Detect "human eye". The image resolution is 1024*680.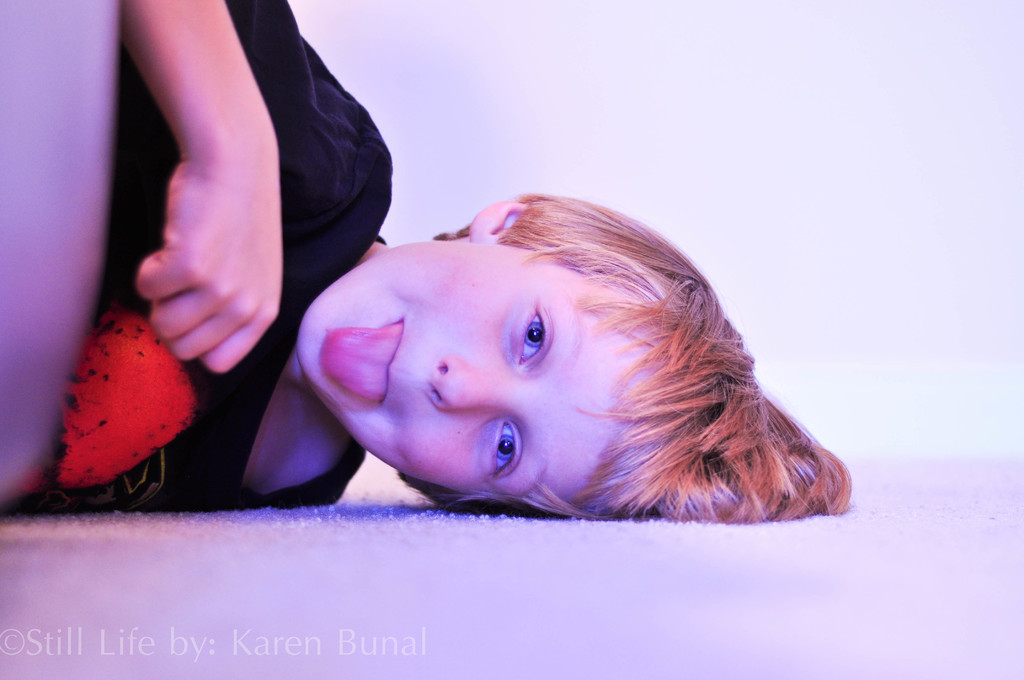
<bbox>477, 416, 524, 484</bbox>.
